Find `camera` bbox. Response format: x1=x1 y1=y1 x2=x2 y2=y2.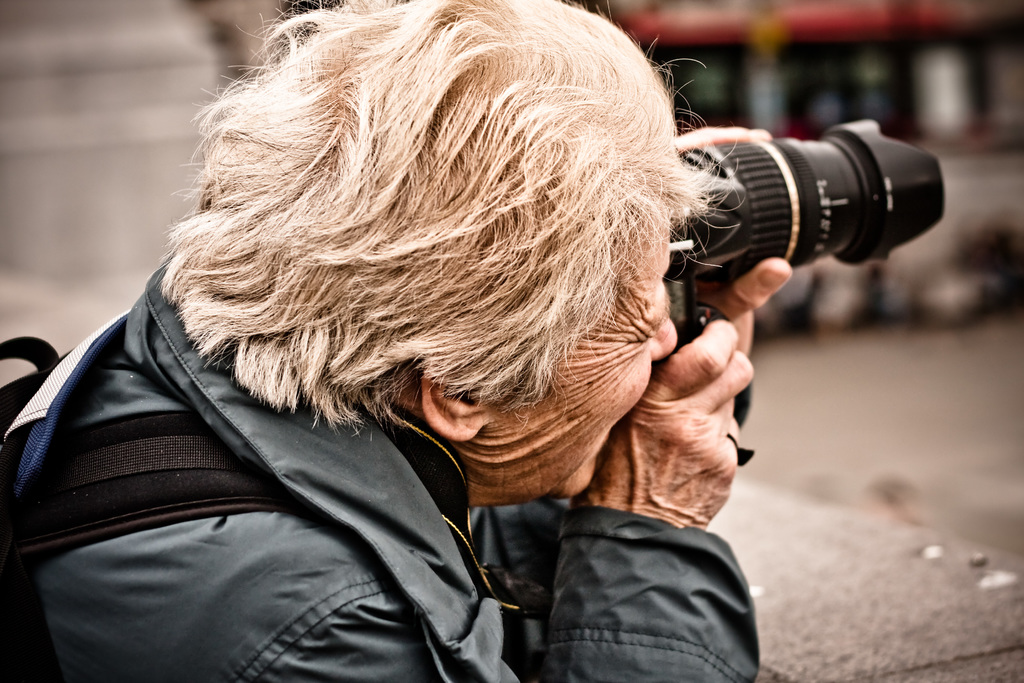
x1=660 y1=115 x2=950 y2=433.
